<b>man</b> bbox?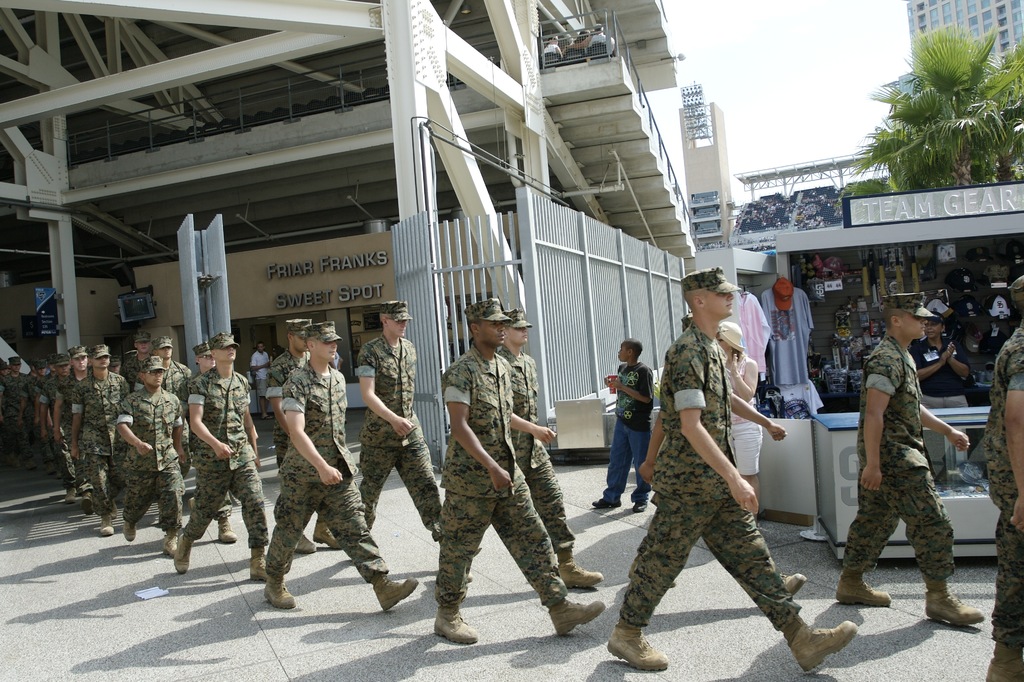
172,333,269,581
